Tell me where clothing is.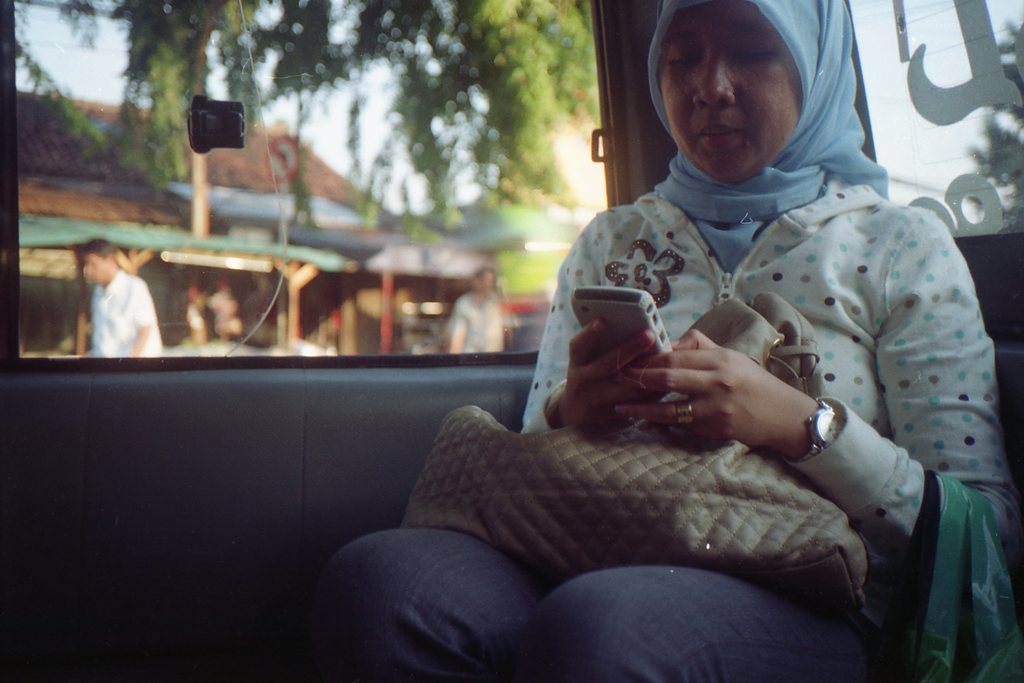
clothing is at 326/185/1023/682.
